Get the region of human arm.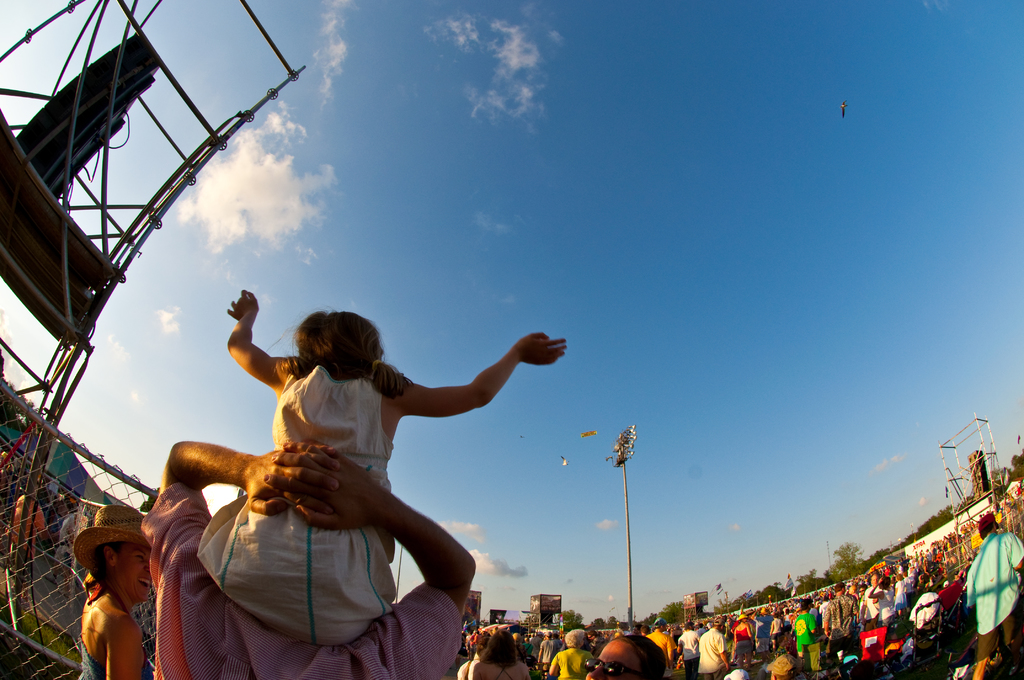
select_region(102, 615, 147, 679).
